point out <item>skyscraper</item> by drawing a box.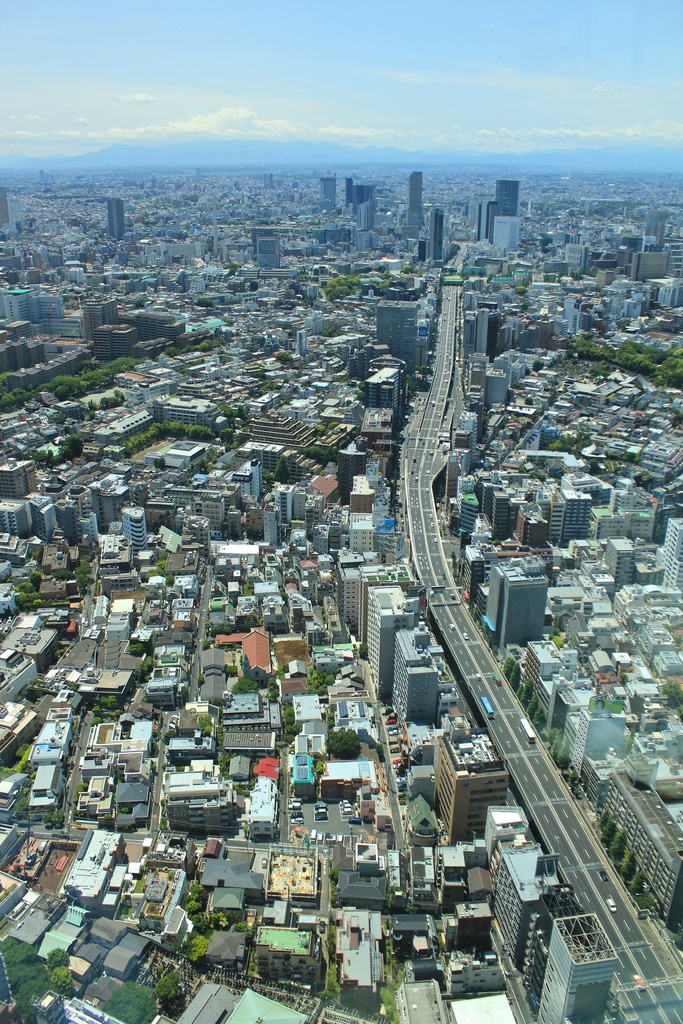
x1=81, y1=294, x2=119, y2=342.
